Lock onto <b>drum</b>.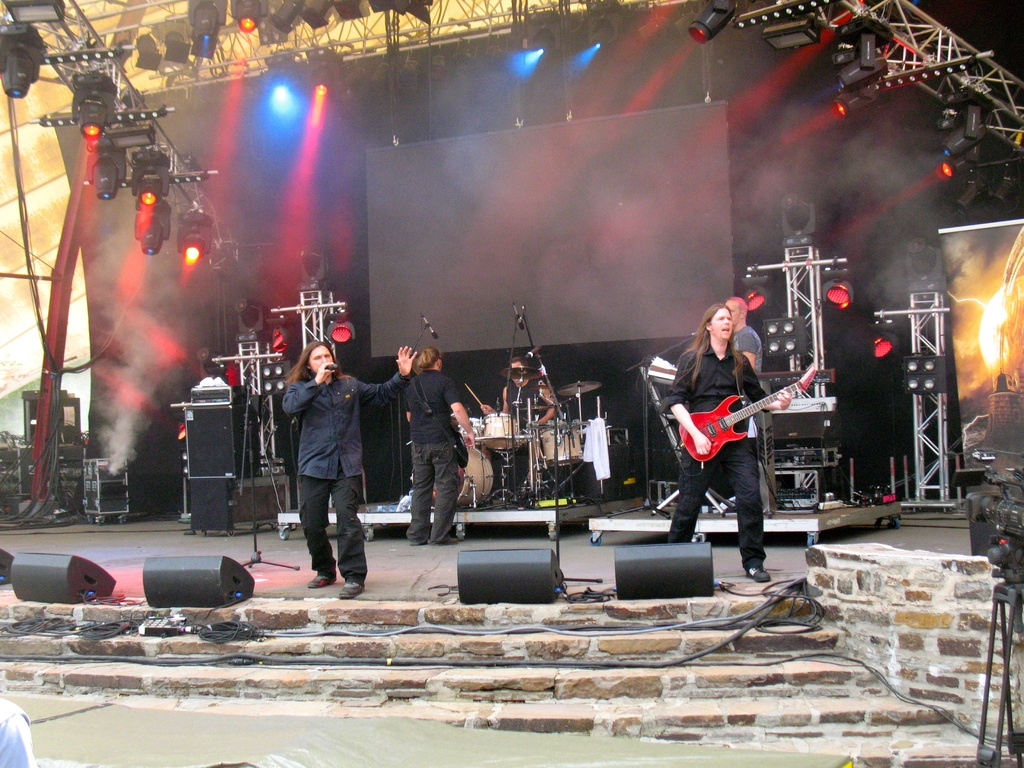
Locked: [480,412,520,452].
